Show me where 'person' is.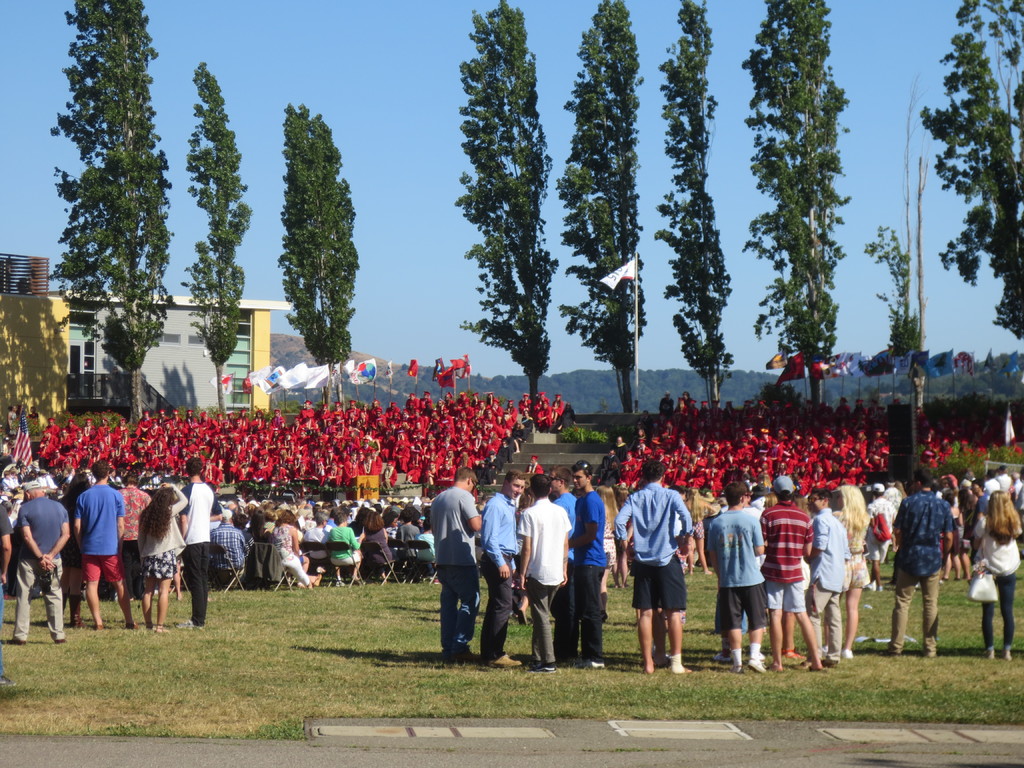
'person' is at l=520, t=472, r=565, b=668.
